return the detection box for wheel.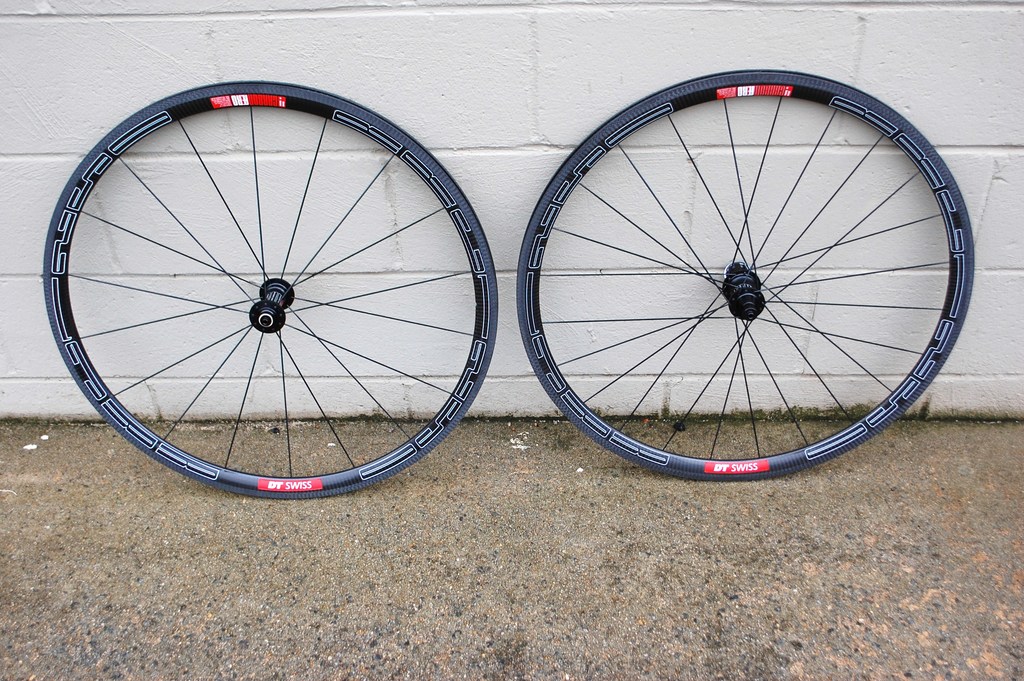
{"x1": 40, "y1": 66, "x2": 498, "y2": 498}.
